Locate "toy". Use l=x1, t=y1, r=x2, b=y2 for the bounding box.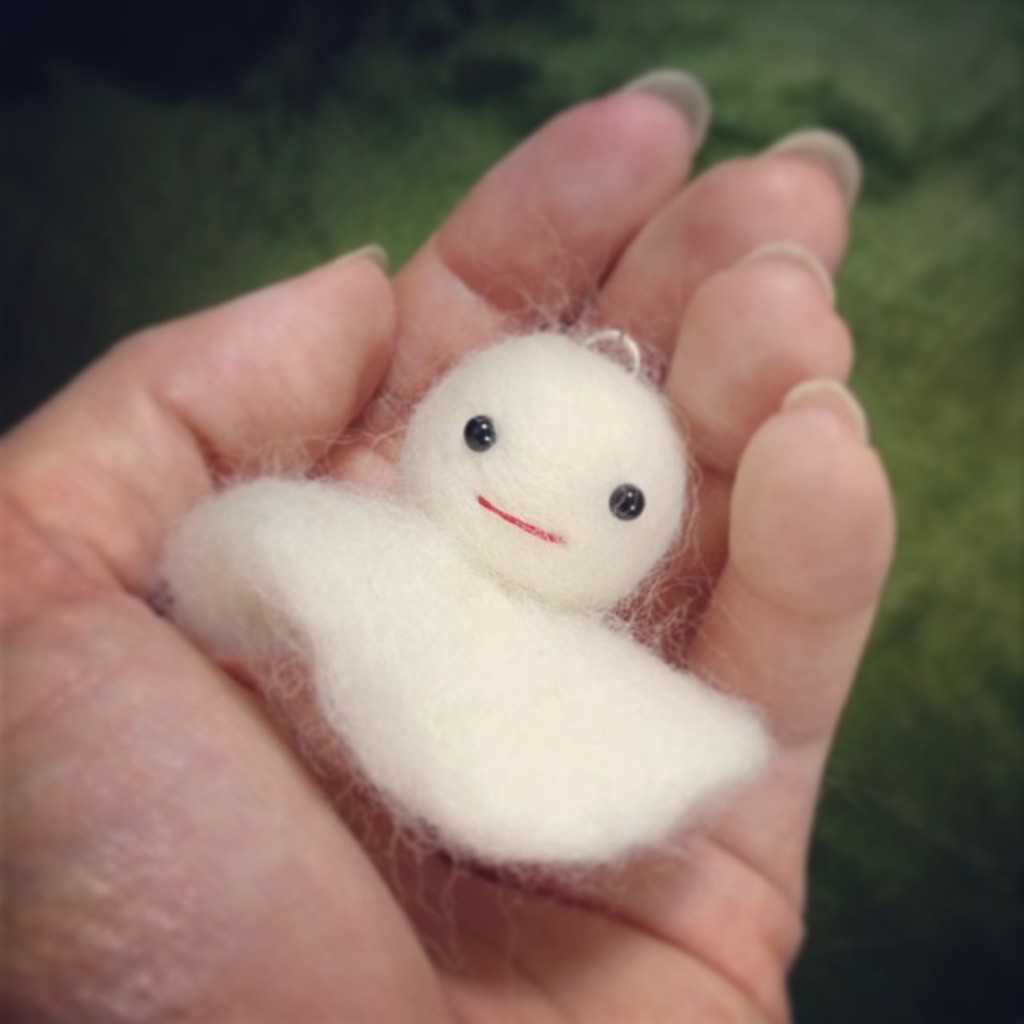
l=138, t=288, r=790, b=974.
